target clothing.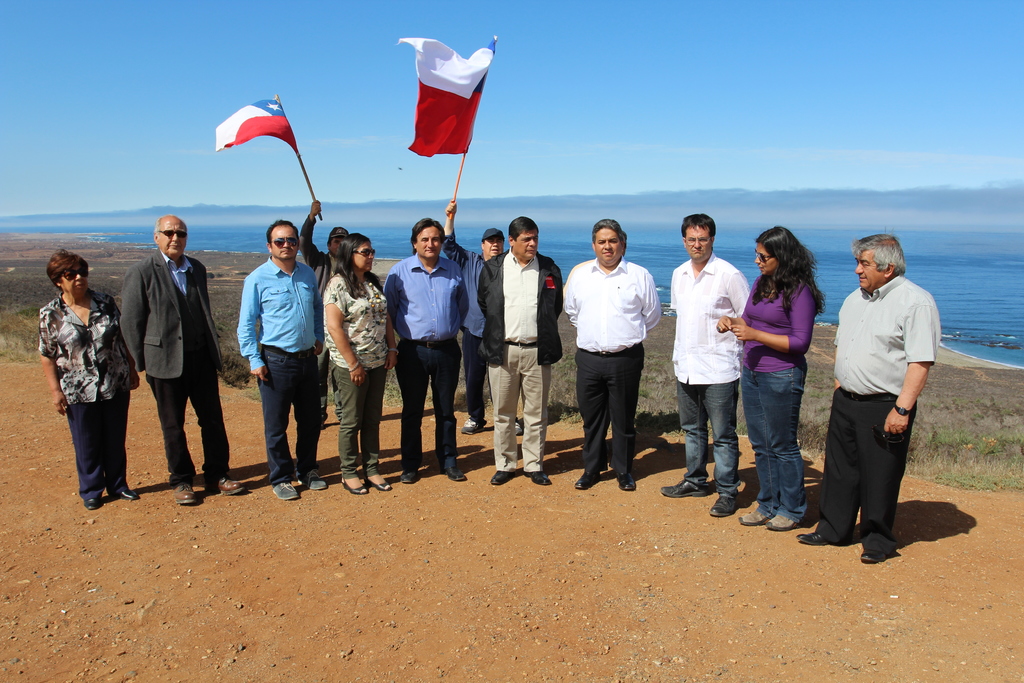
Target region: bbox=(300, 210, 340, 420).
